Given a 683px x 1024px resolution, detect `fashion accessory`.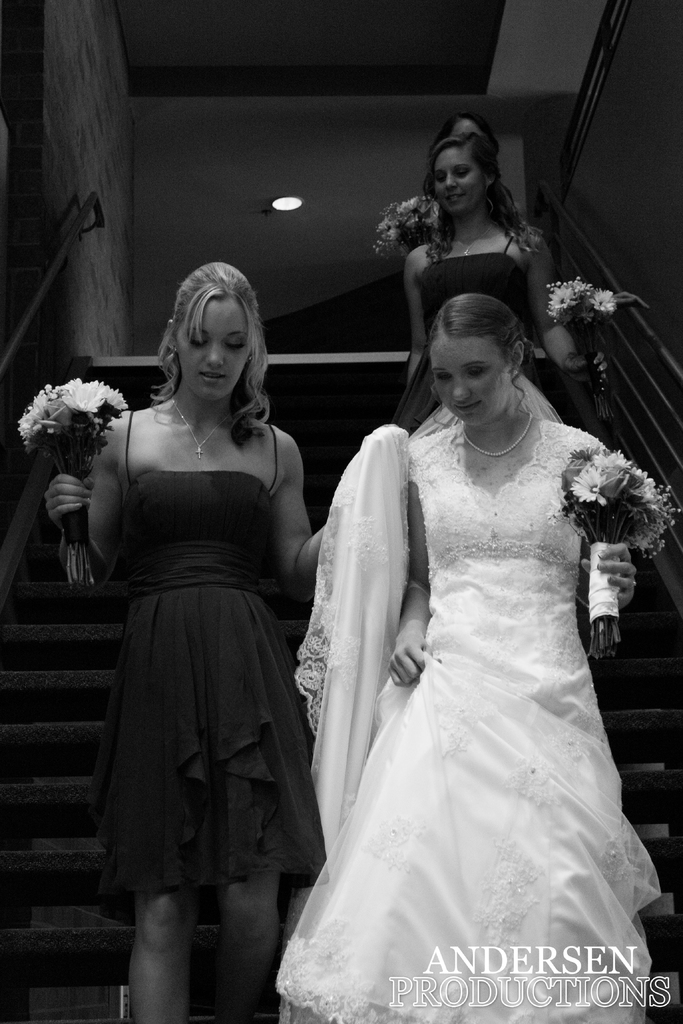
[506, 359, 518, 381].
